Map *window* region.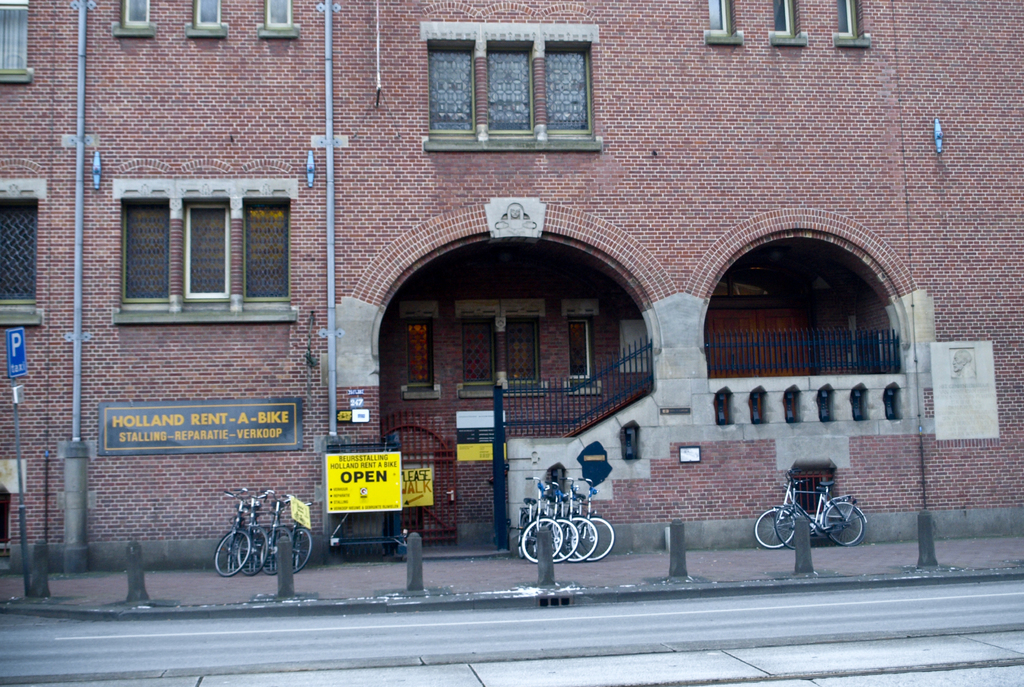
Mapped to box(710, 0, 724, 34).
